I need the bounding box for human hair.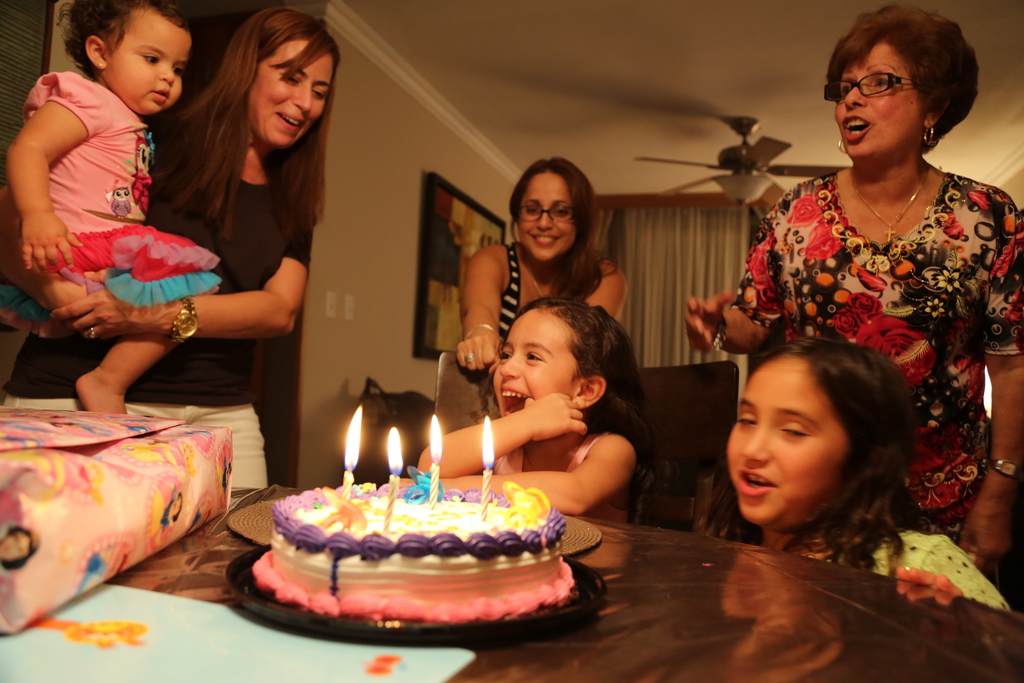
Here it is: <region>506, 157, 620, 304</region>.
